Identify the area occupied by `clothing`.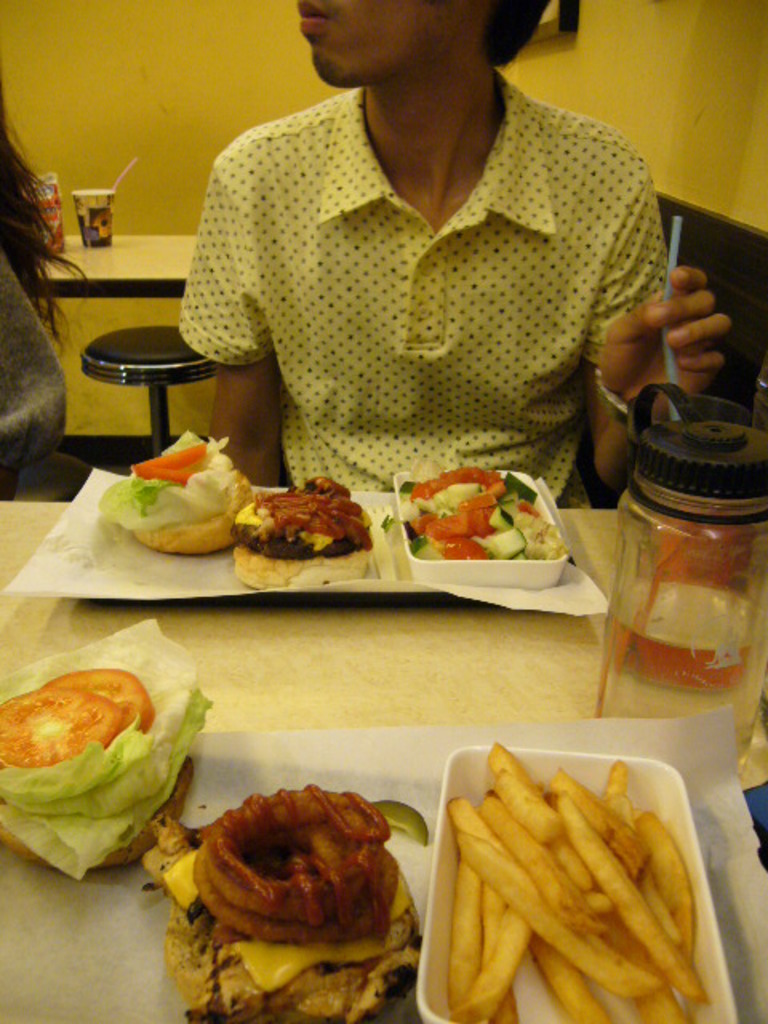
Area: (x1=162, y1=72, x2=682, y2=462).
